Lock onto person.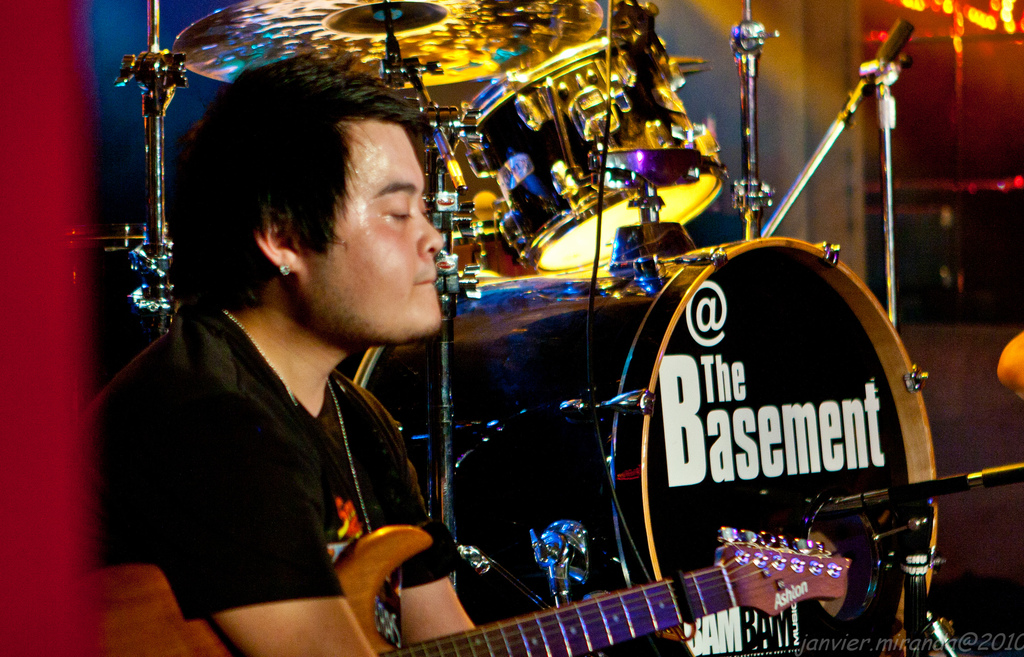
Locked: [x1=79, y1=51, x2=477, y2=656].
